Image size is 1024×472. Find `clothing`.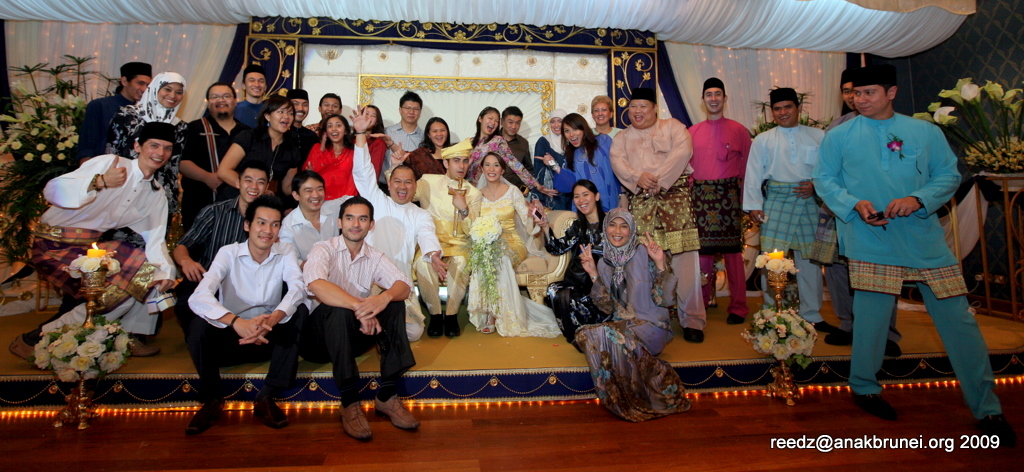
l=288, t=127, r=365, b=197.
